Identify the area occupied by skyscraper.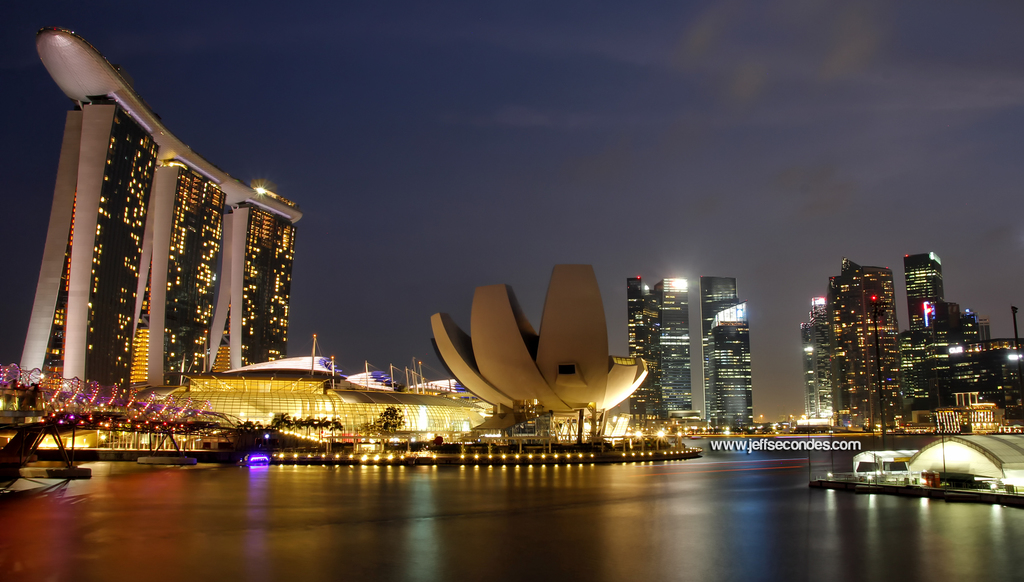
Area: [920, 338, 1023, 421].
